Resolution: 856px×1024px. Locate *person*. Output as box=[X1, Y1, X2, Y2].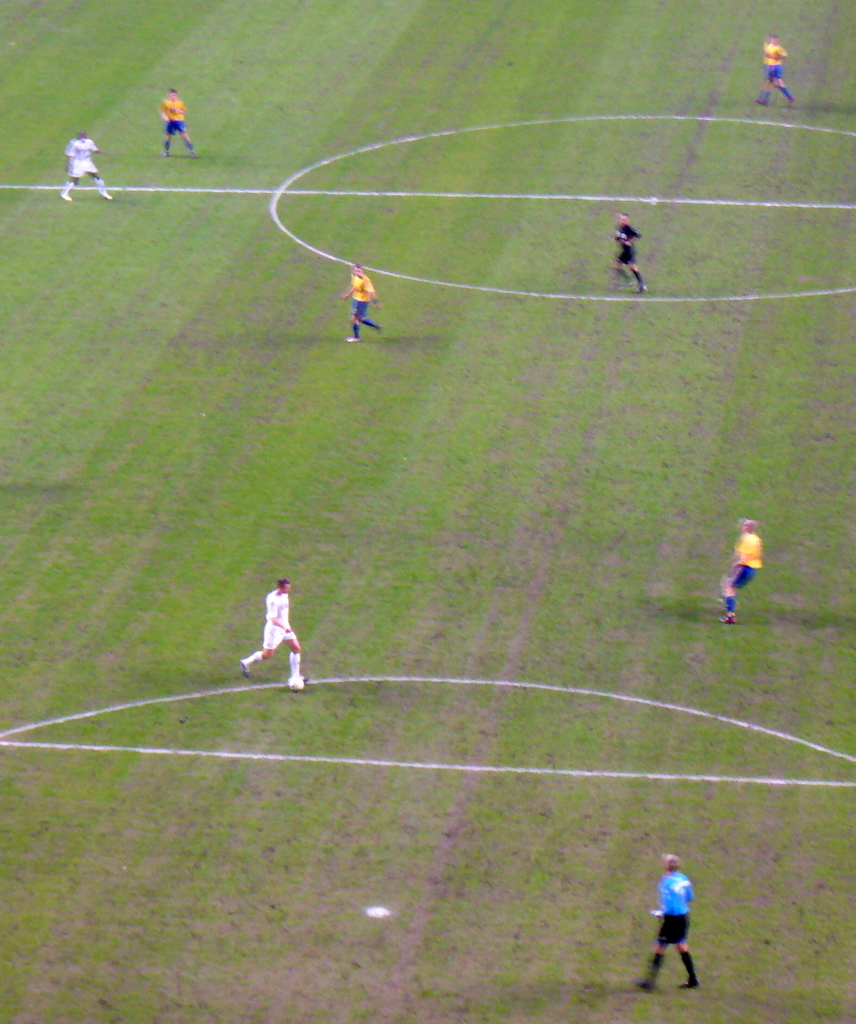
box=[60, 129, 113, 204].
